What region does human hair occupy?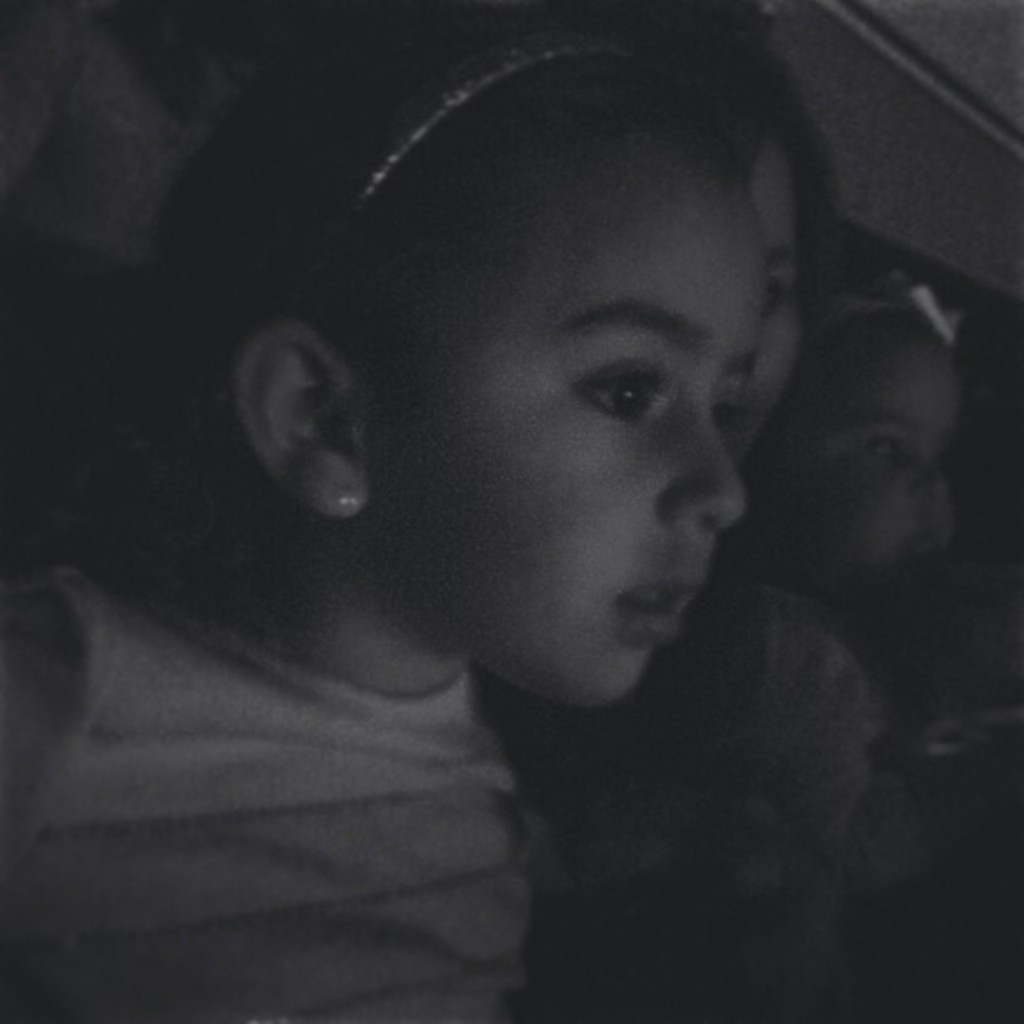
[x1=47, y1=0, x2=673, y2=587].
